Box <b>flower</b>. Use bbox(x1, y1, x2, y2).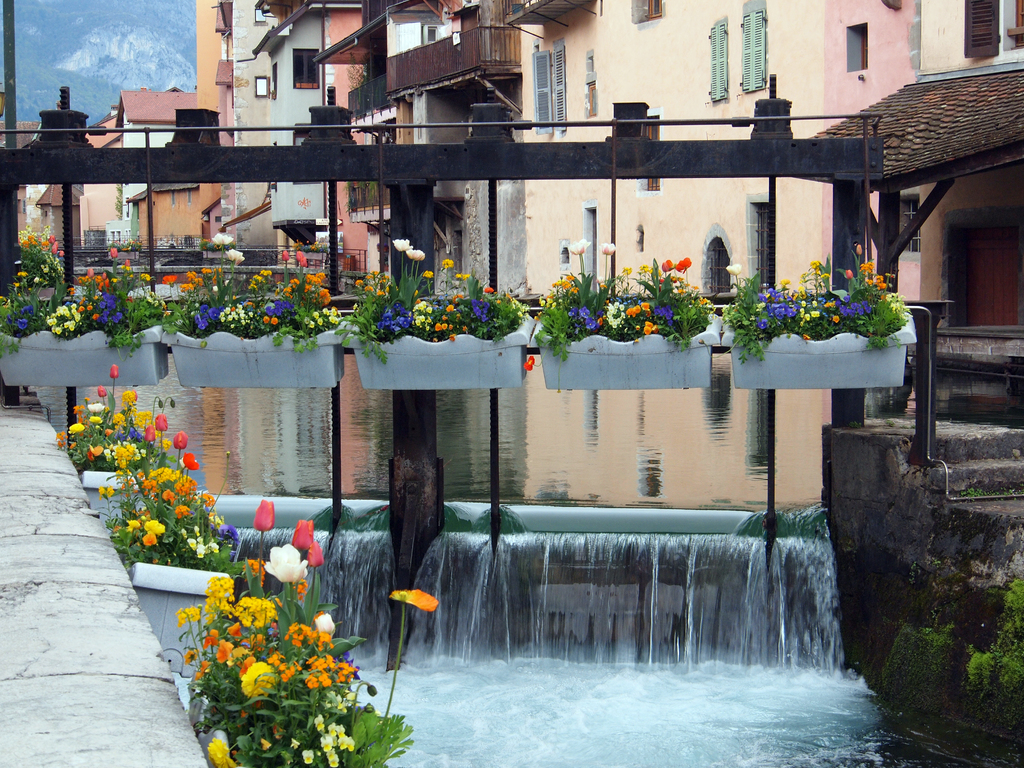
bbox(598, 238, 612, 258).
